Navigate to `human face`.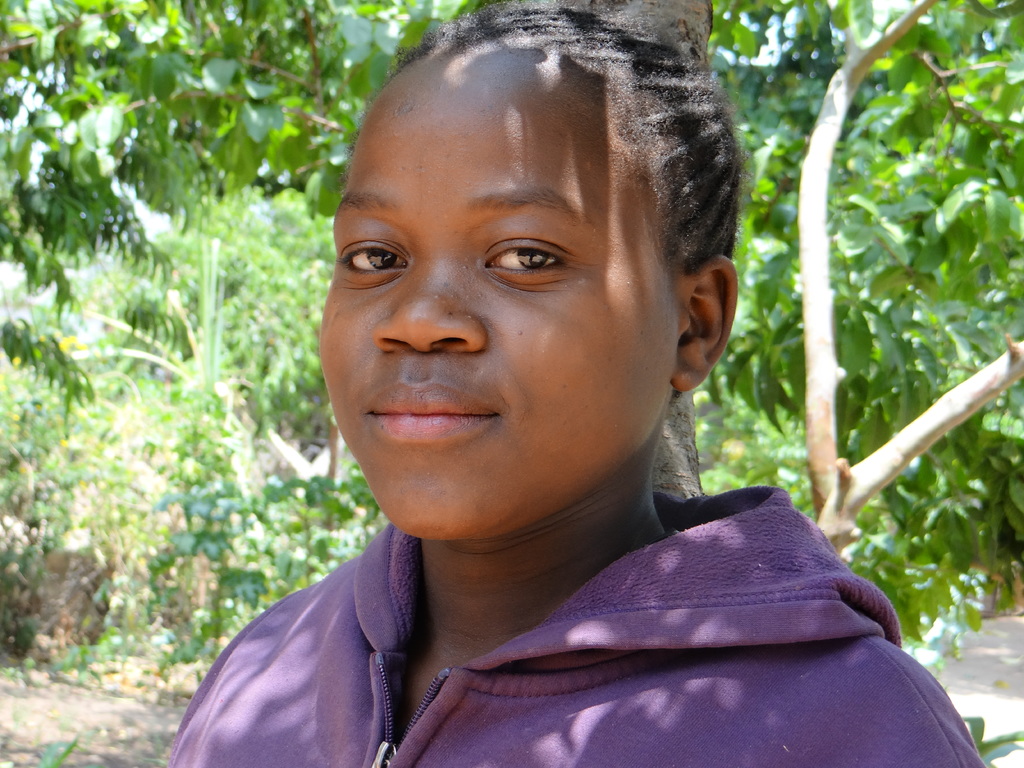
Navigation target: bbox(318, 74, 681, 548).
